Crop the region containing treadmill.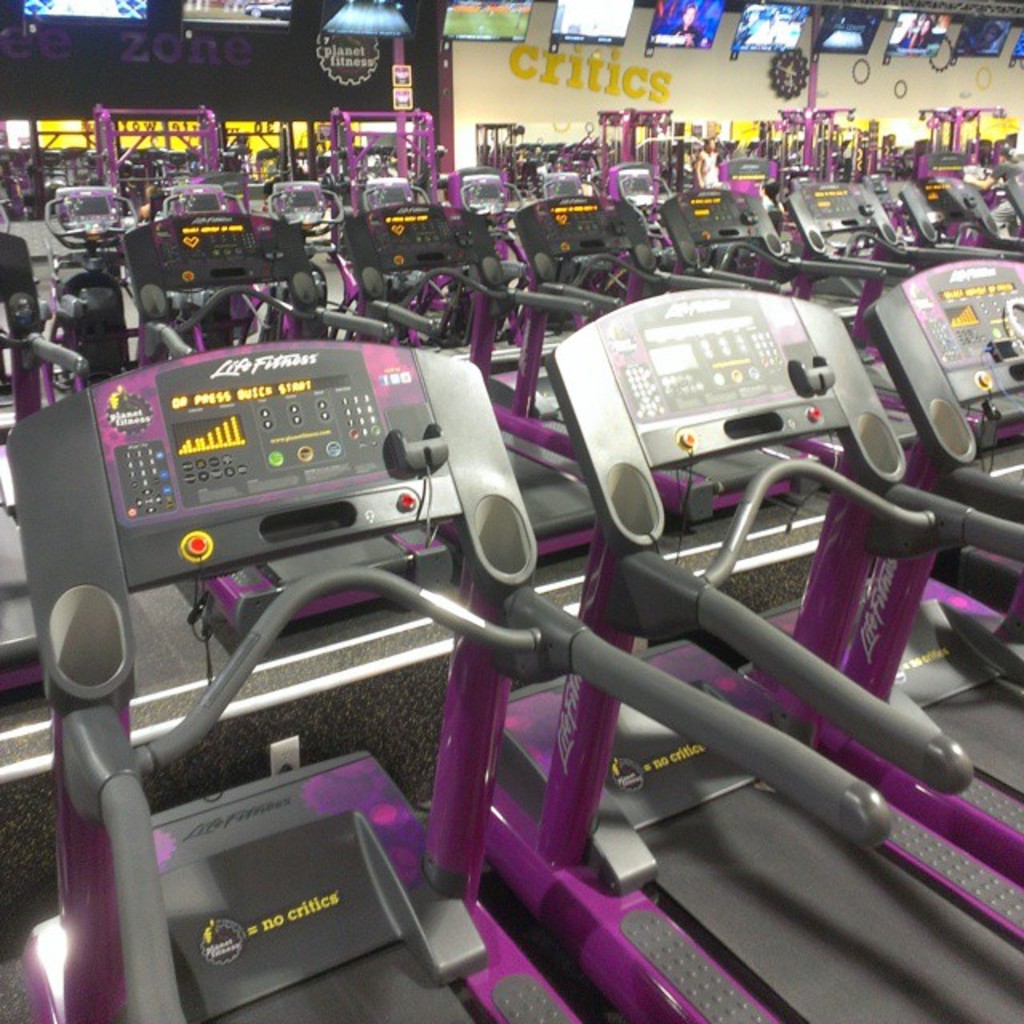
Crop region: {"x1": 896, "y1": 171, "x2": 1022, "y2": 266}.
